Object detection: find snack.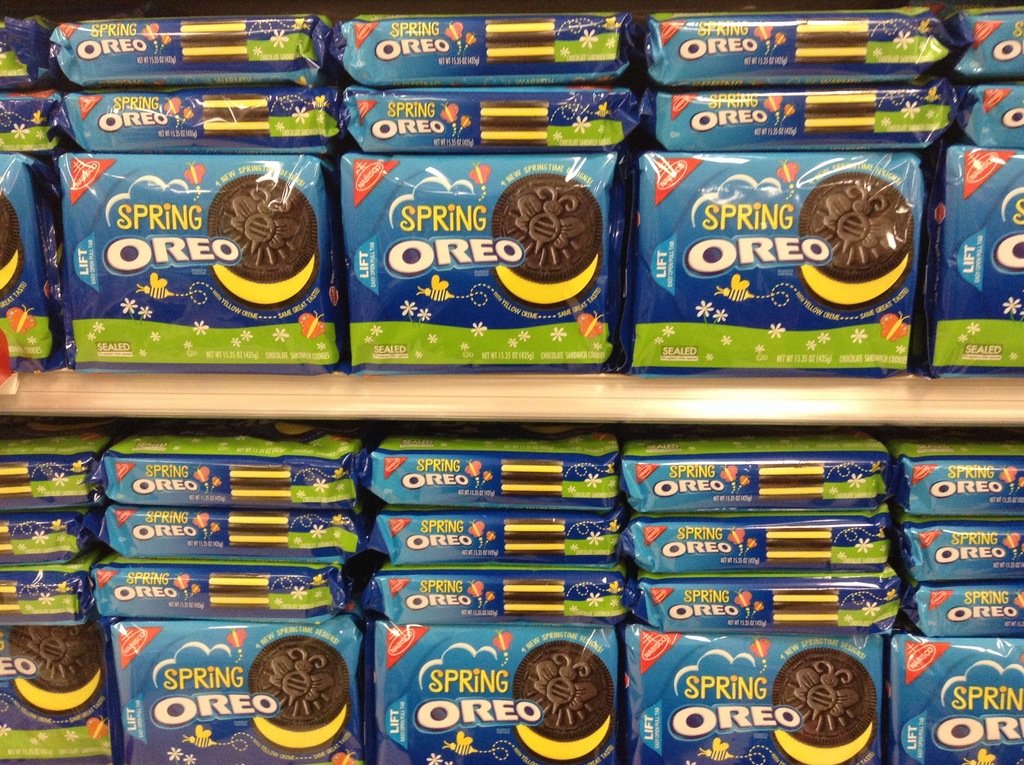
(x1=13, y1=628, x2=108, y2=711).
